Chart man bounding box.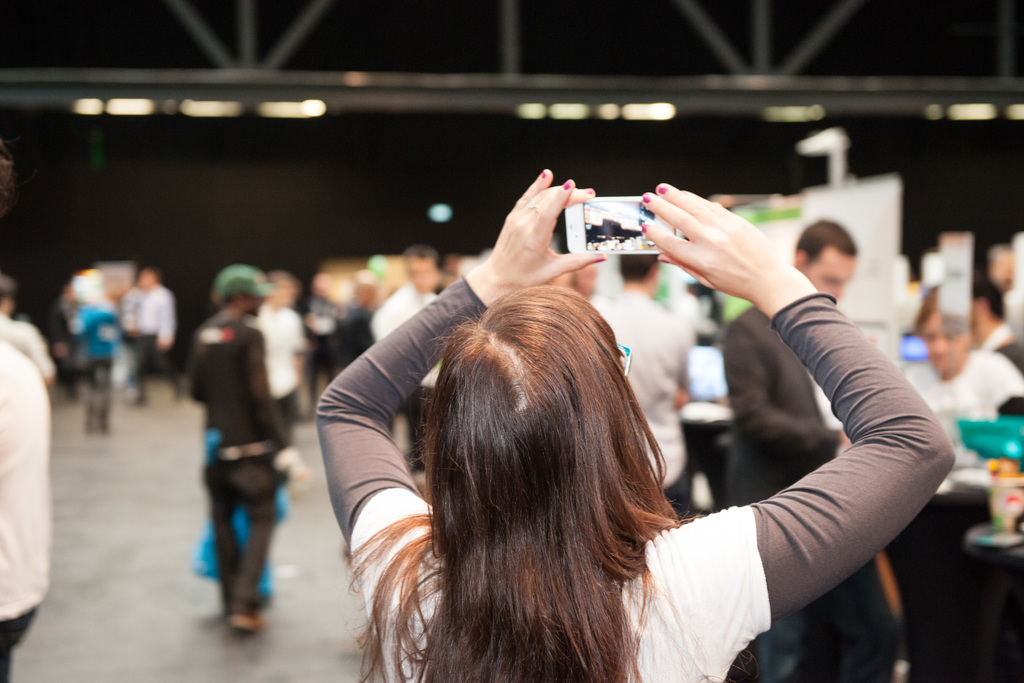
Charted: {"x1": 970, "y1": 276, "x2": 1023, "y2": 374}.
